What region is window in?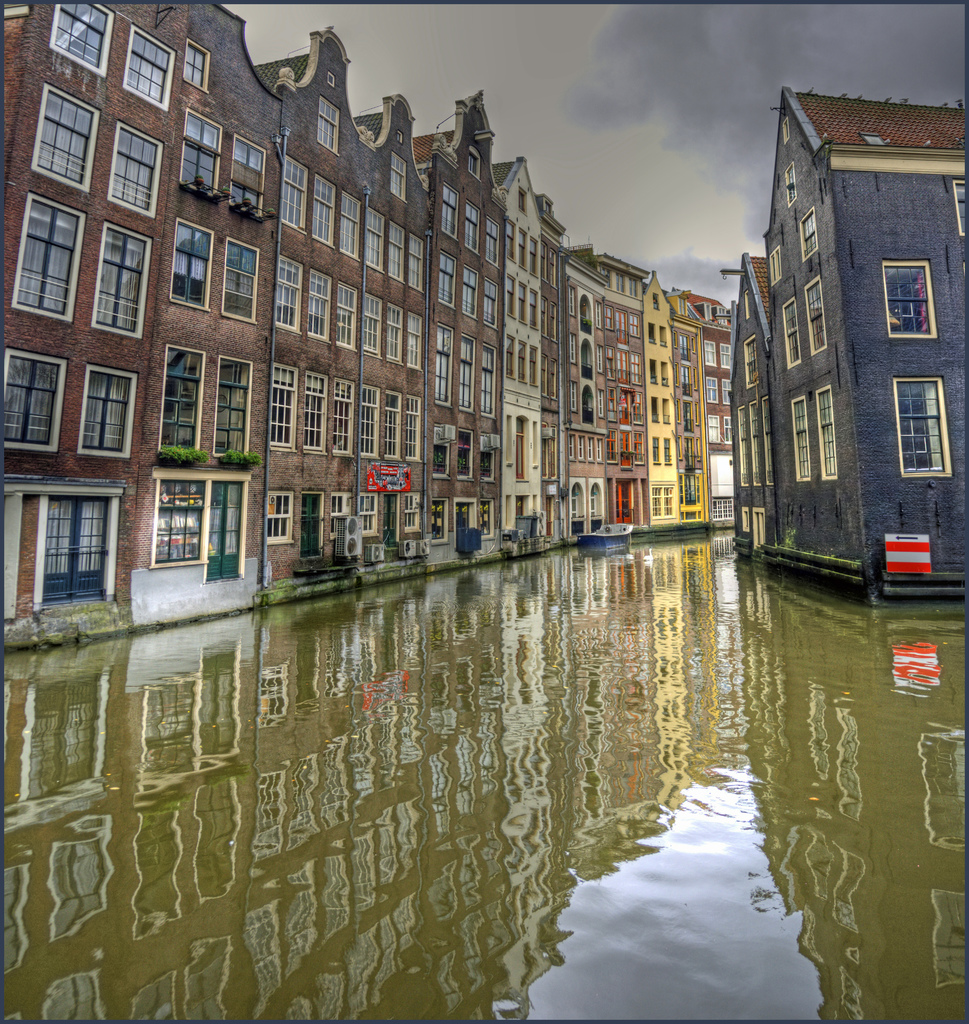
box=[405, 317, 431, 381].
